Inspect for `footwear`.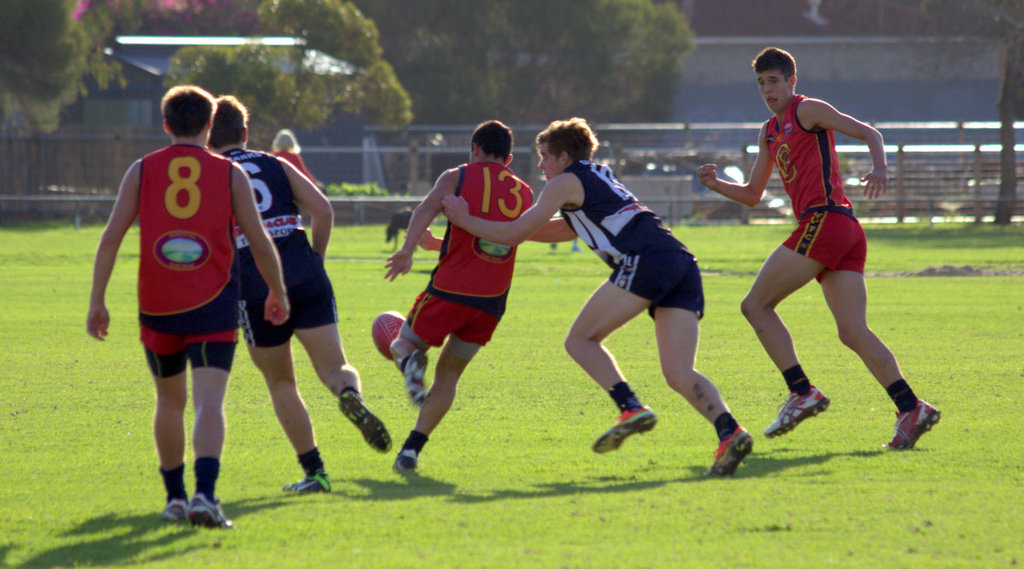
Inspection: x1=589, y1=404, x2=656, y2=456.
